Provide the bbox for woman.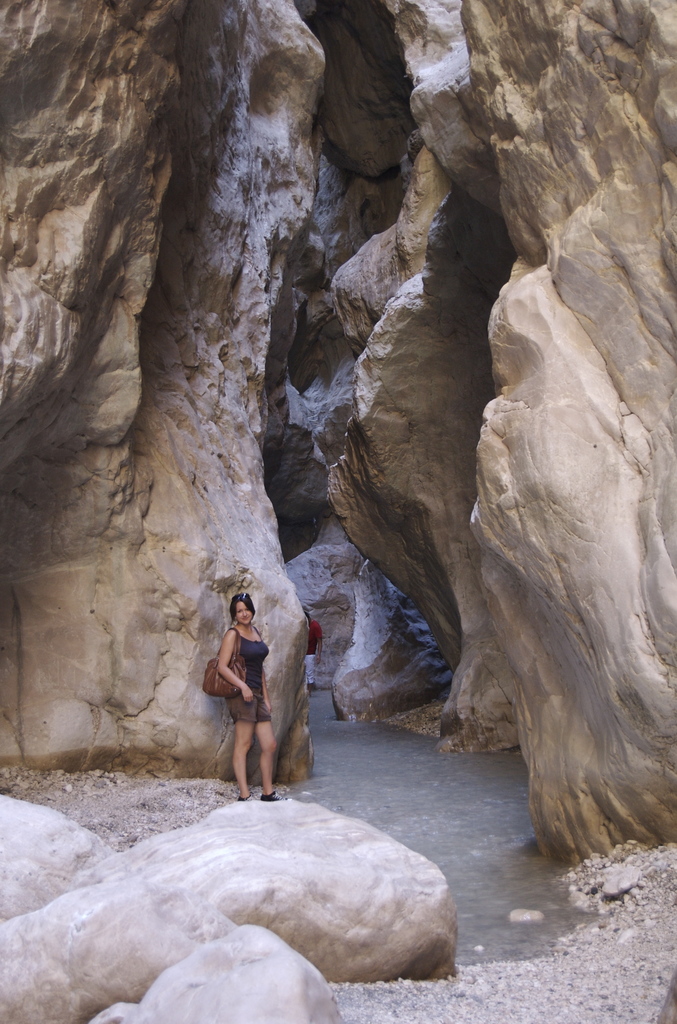
[x1=216, y1=593, x2=279, y2=802].
